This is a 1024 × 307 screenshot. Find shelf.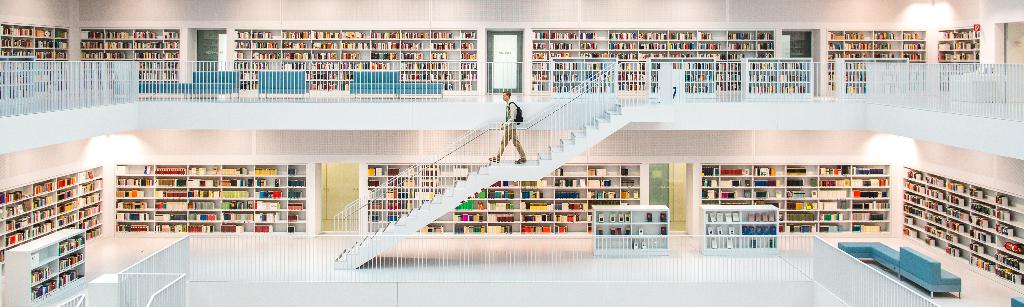
Bounding box: 283:61:304:69.
